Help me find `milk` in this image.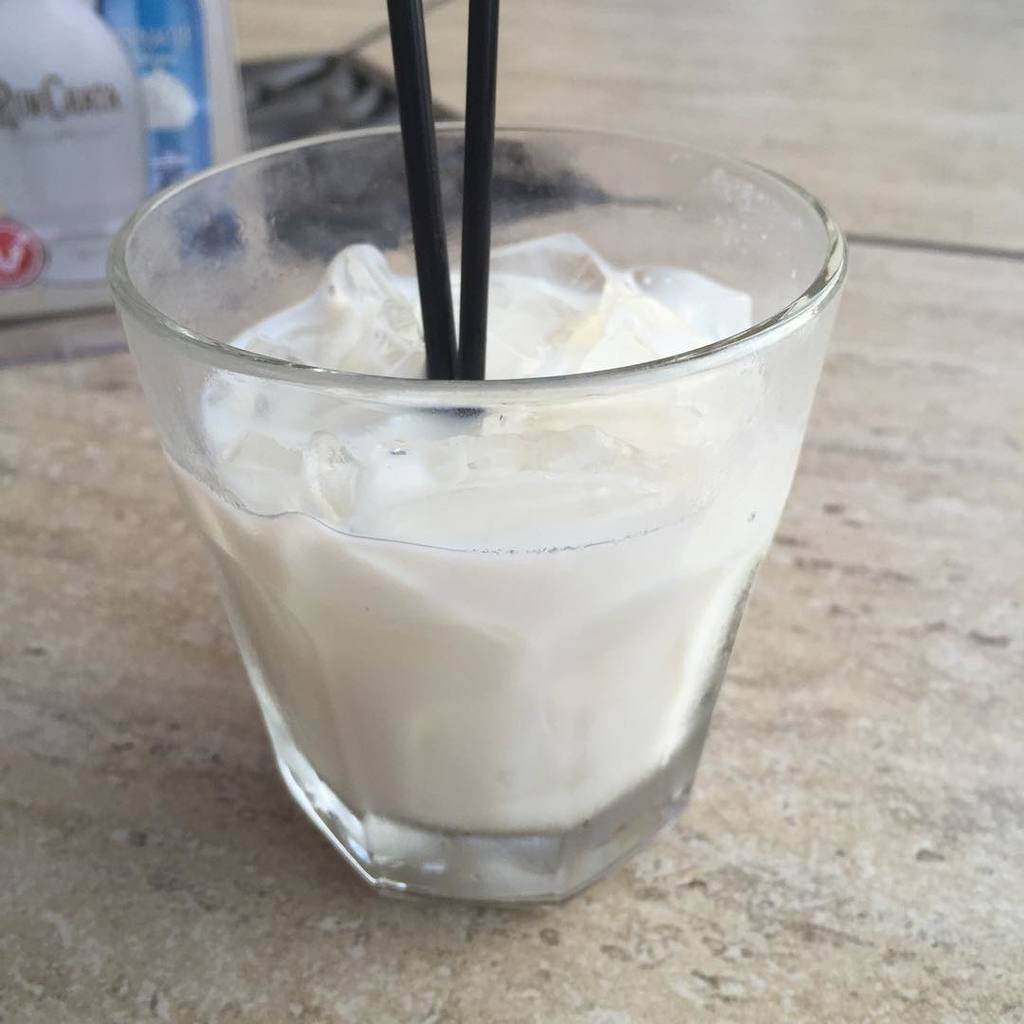
Found it: [166,261,797,840].
